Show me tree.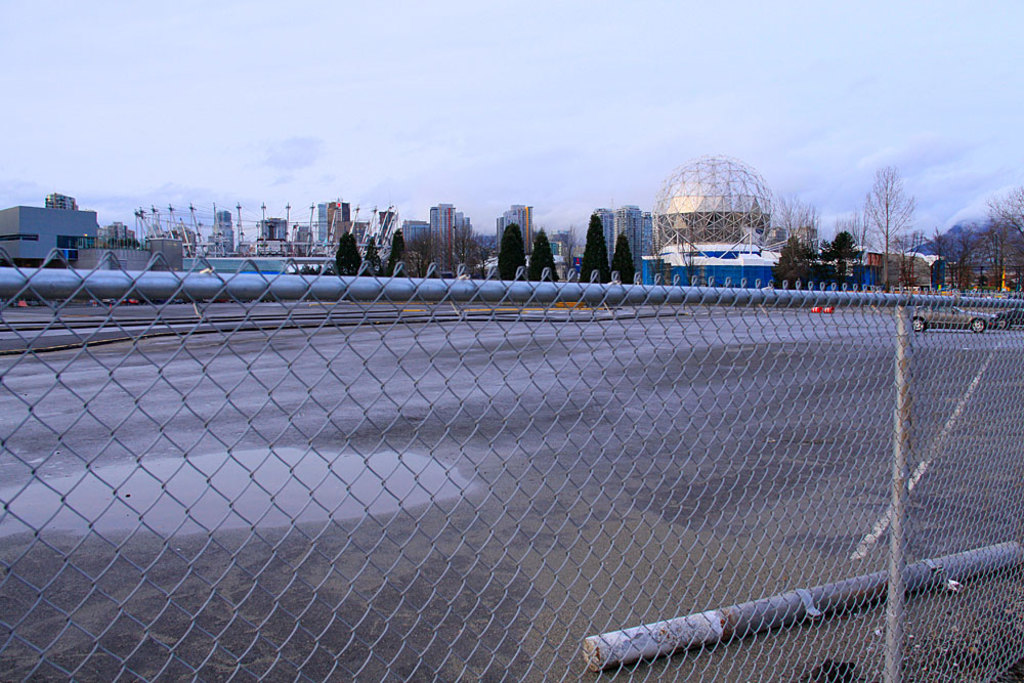
tree is here: x1=333, y1=231, x2=371, y2=278.
